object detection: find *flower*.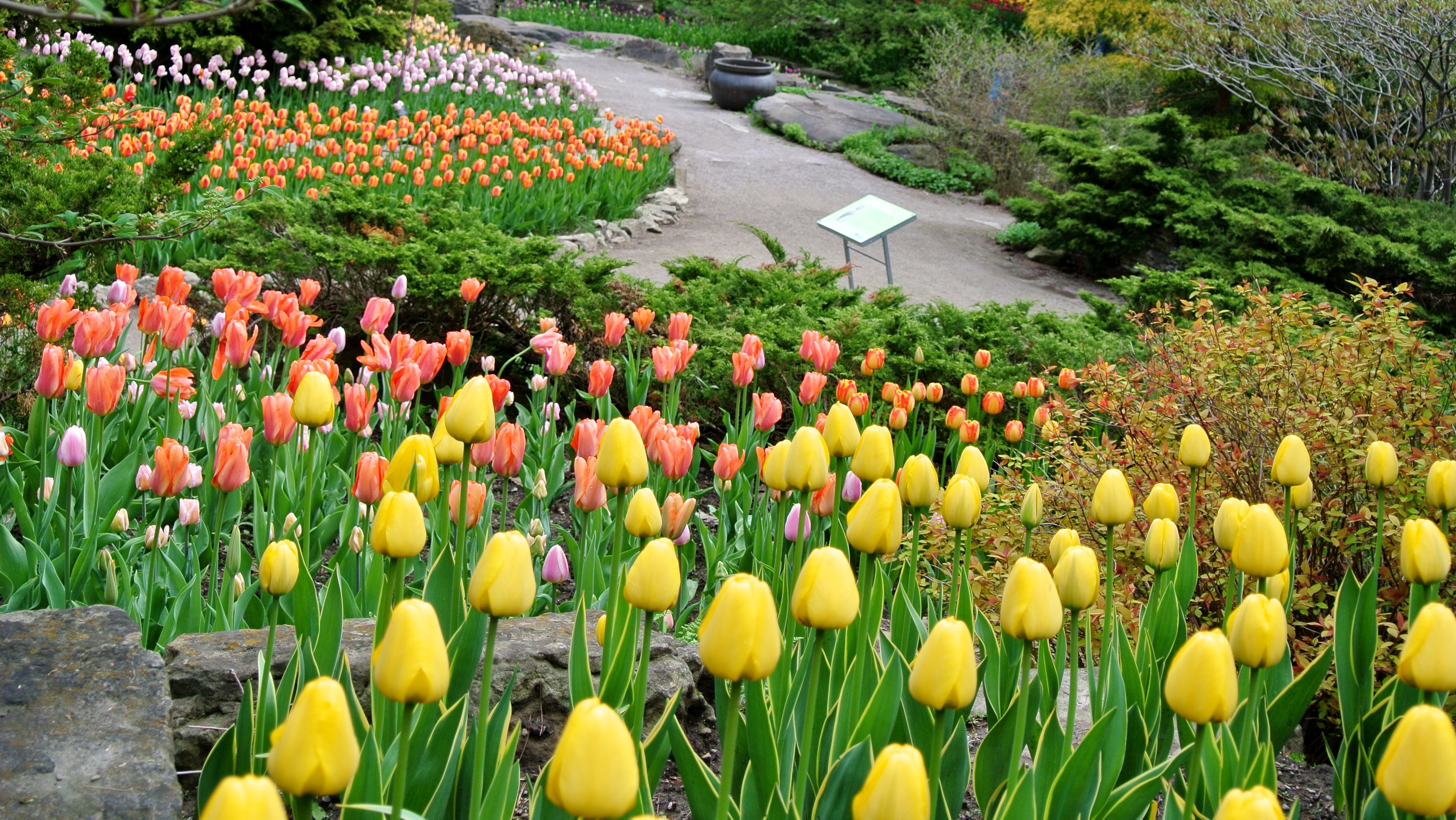
<bbox>411, 176, 429, 198</bbox>.
